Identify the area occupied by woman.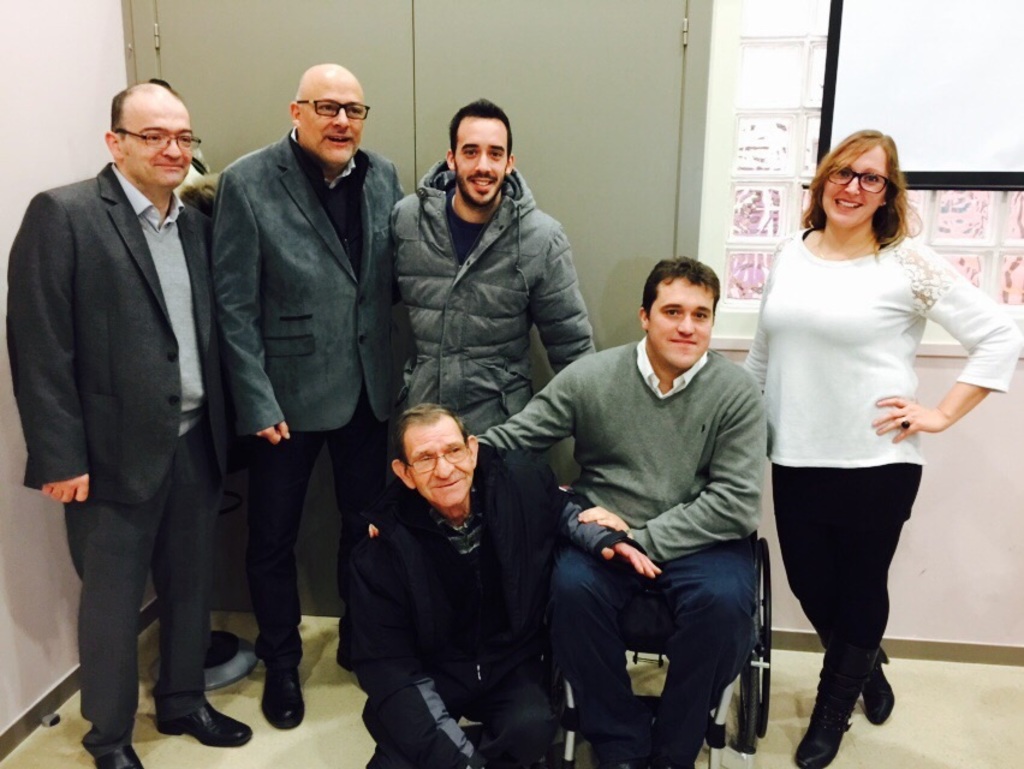
Area: (x1=744, y1=118, x2=982, y2=739).
